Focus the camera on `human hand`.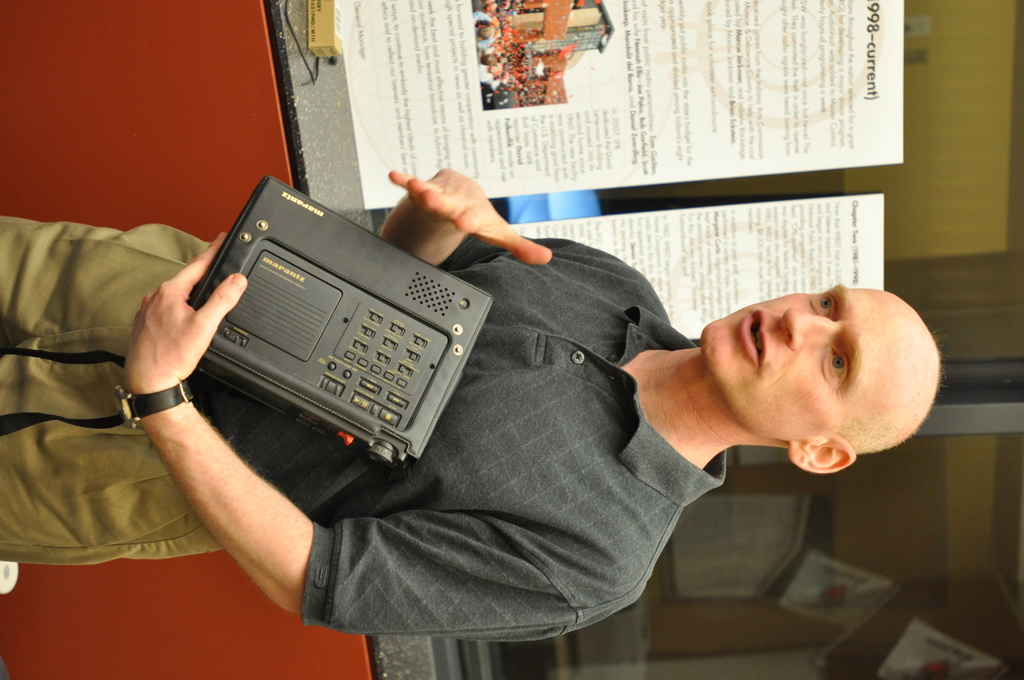
Focus region: 381/163/550/264.
